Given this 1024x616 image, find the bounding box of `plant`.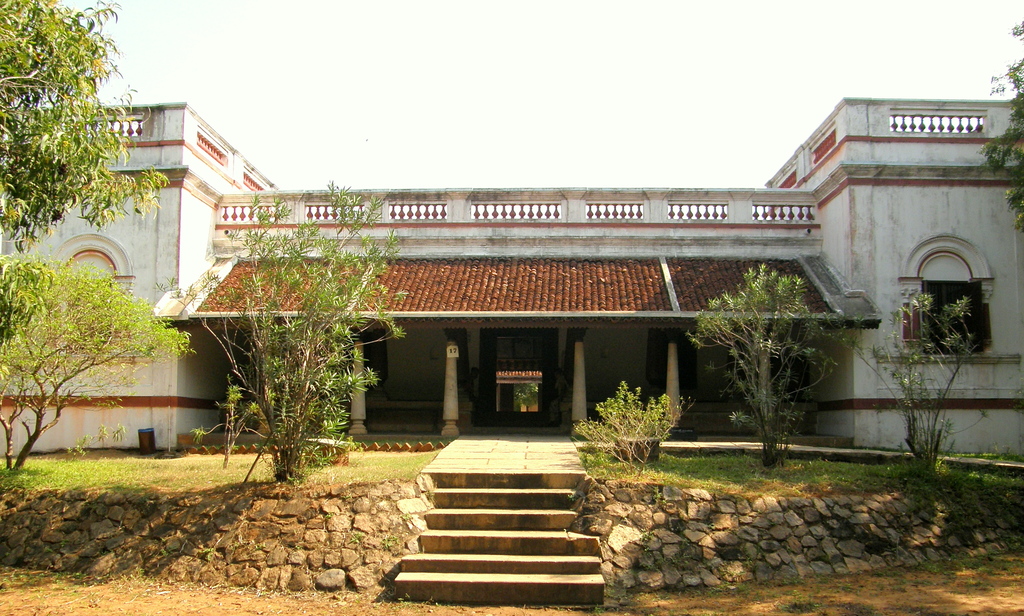
select_region(154, 179, 406, 492).
